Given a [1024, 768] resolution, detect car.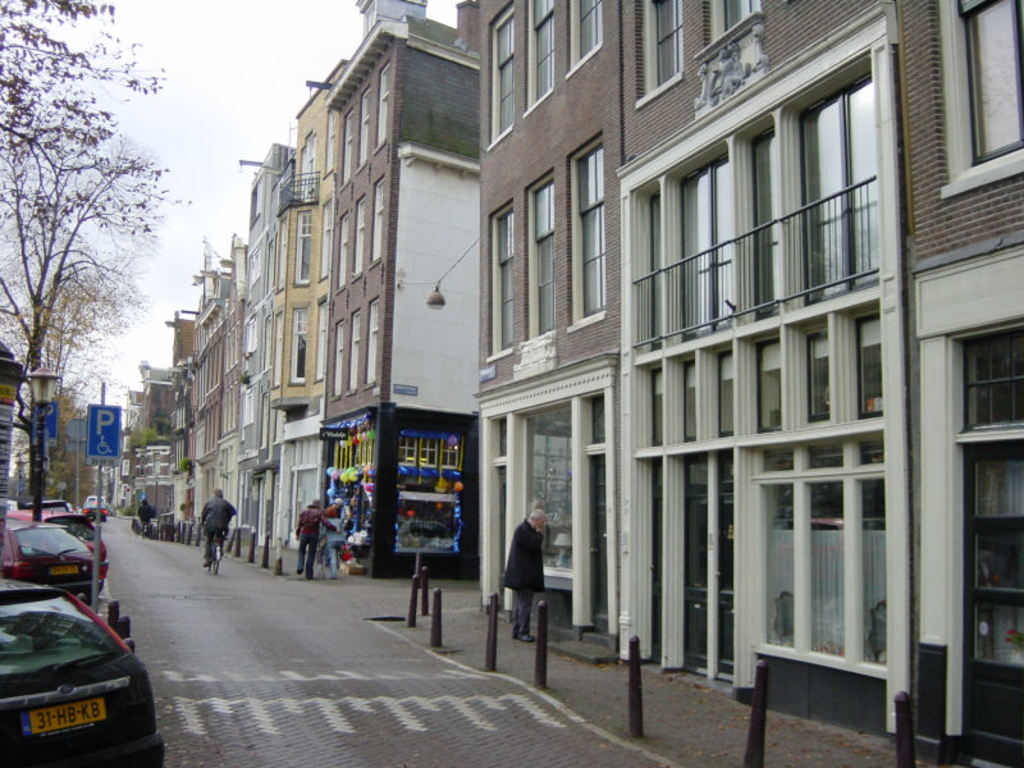
crop(84, 492, 111, 508).
